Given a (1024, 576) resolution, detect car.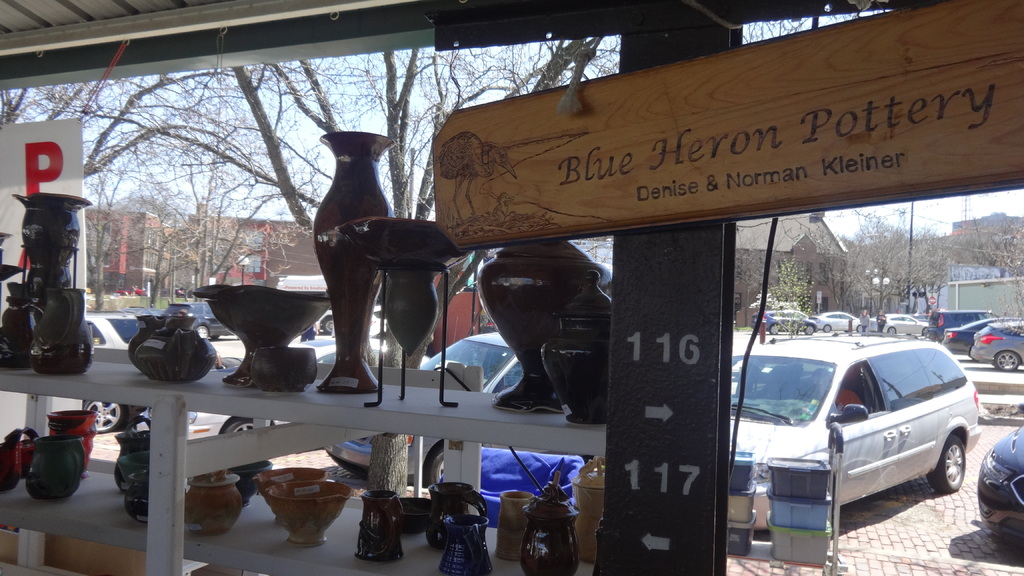
[x1=806, y1=309, x2=861, y2=339].
